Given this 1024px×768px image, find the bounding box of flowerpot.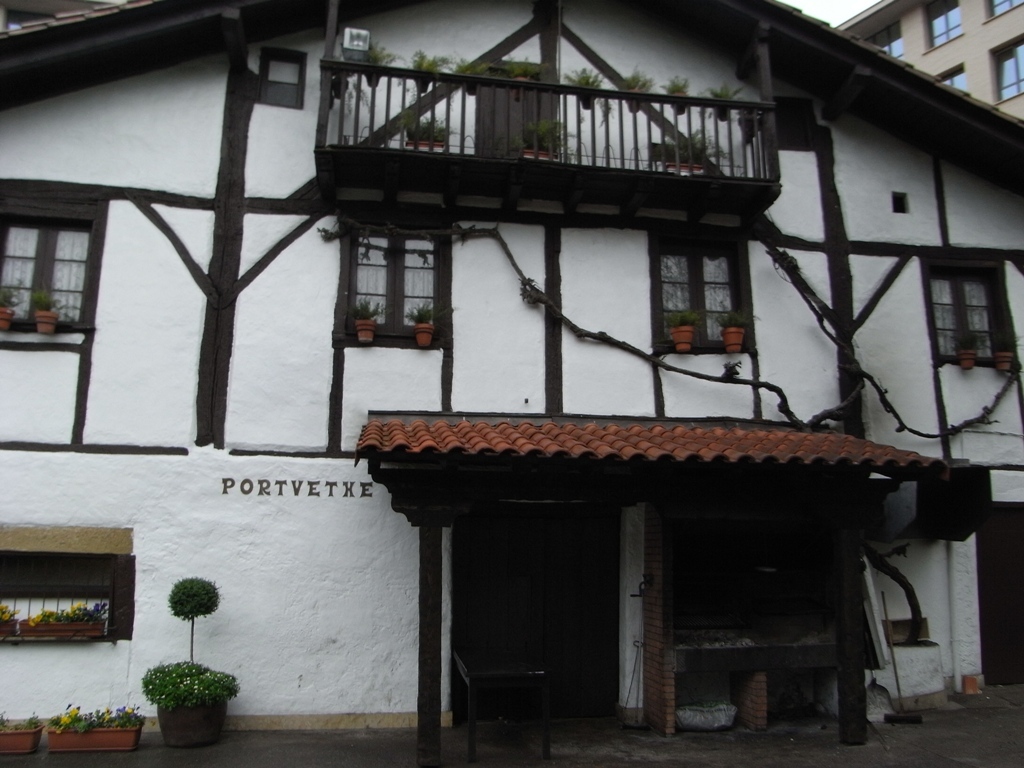
region(722, 329, 750, 354).
